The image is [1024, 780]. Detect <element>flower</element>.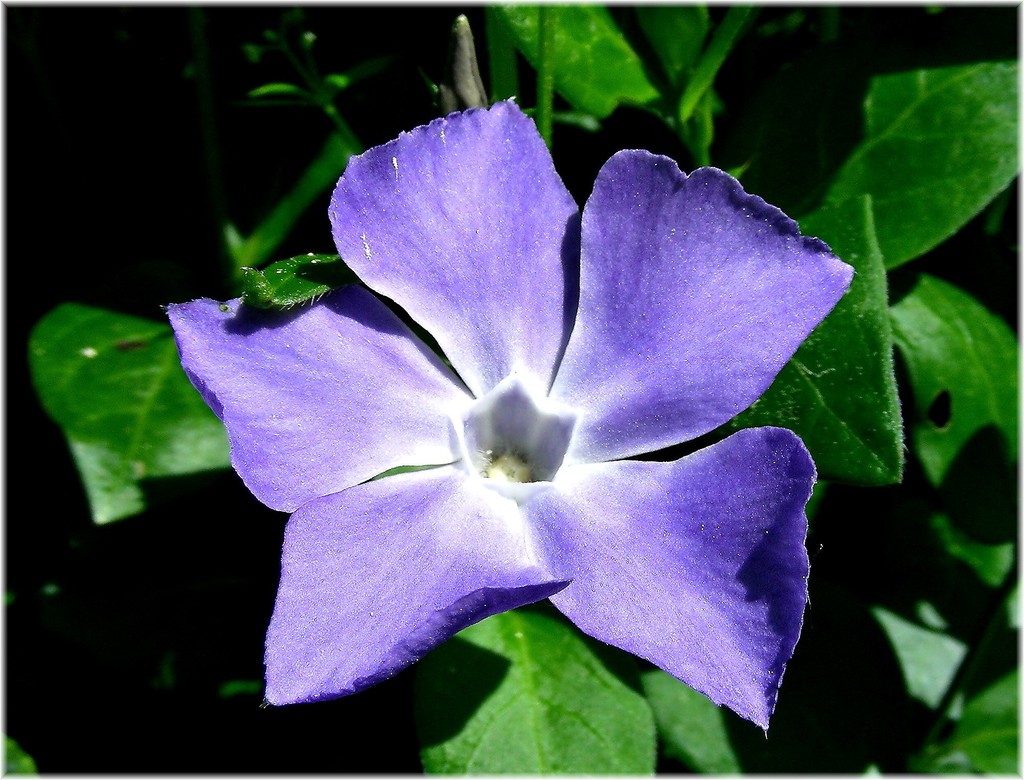
Detection: (left=168, top=97, right=855, bottom=733).
